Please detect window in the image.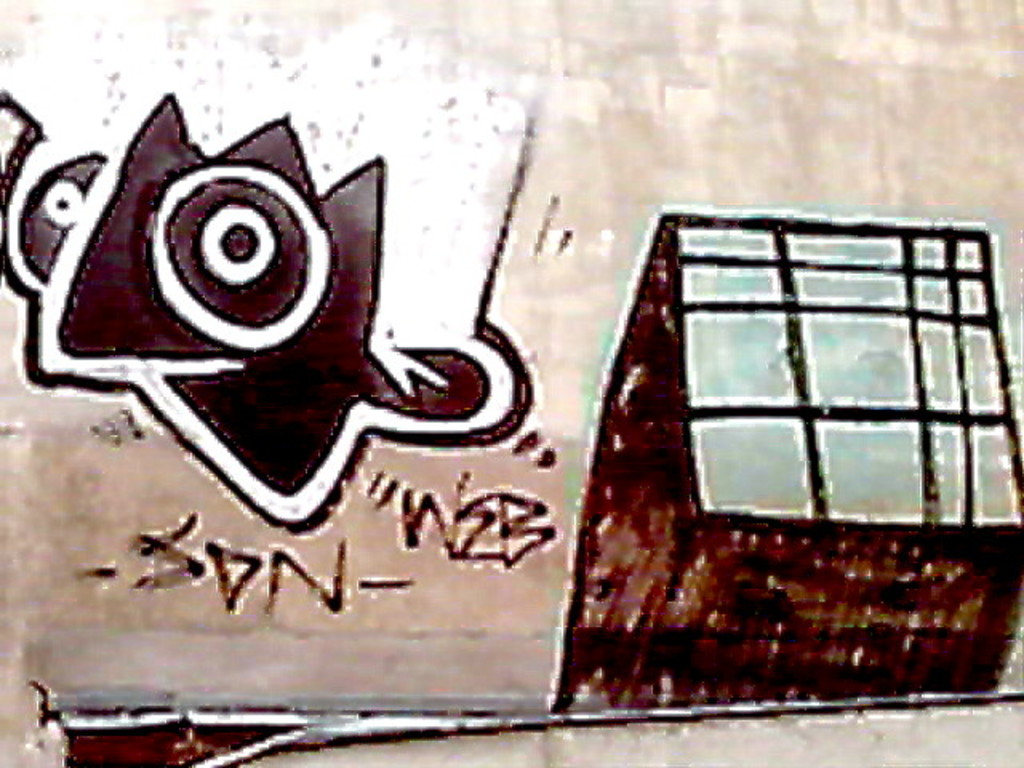
(661,248,997,538).
